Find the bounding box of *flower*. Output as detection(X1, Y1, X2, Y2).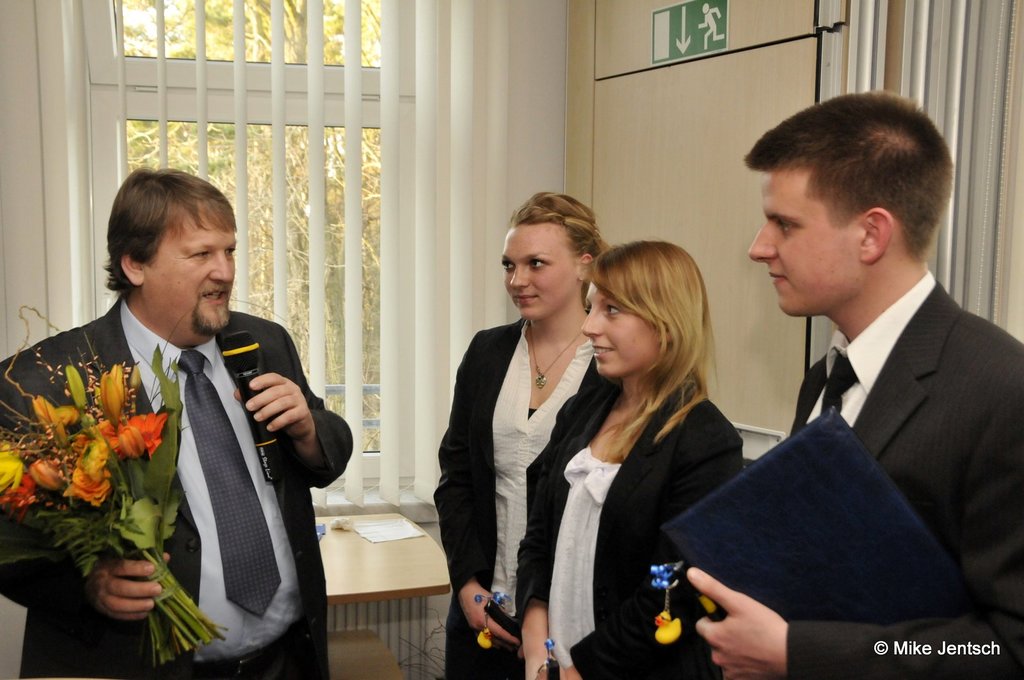
detection(644, 558, 681, 592).
